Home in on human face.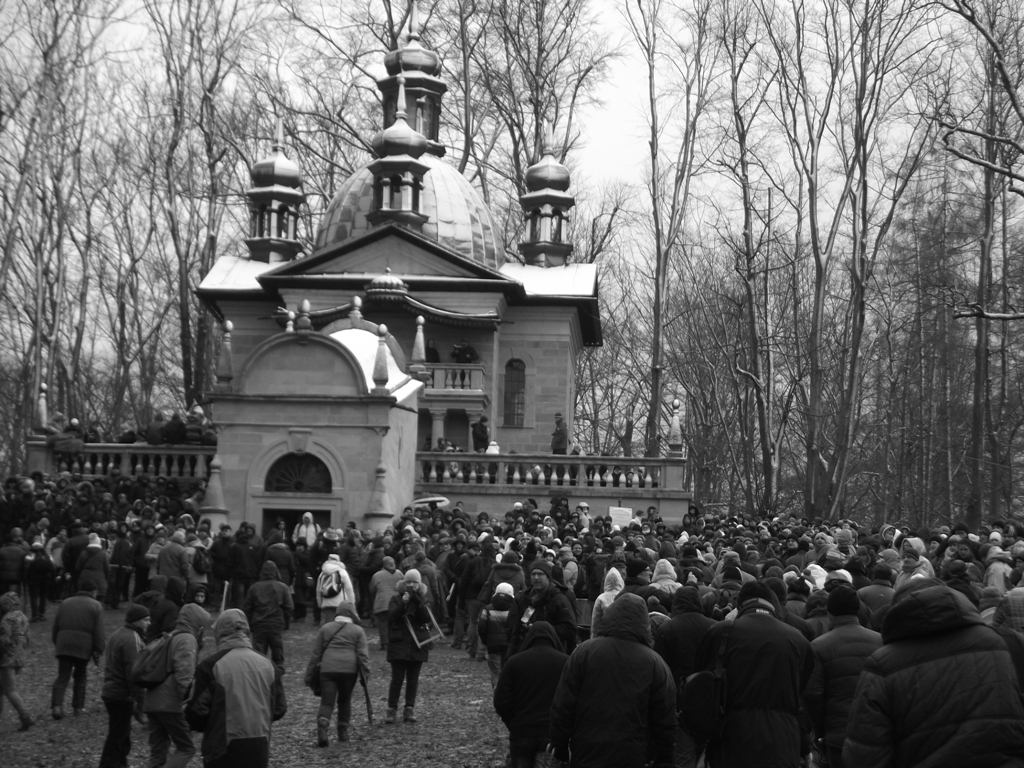
Homed in at {"left": 107, "top": 503, "right": 108, "bottom": 505}.
